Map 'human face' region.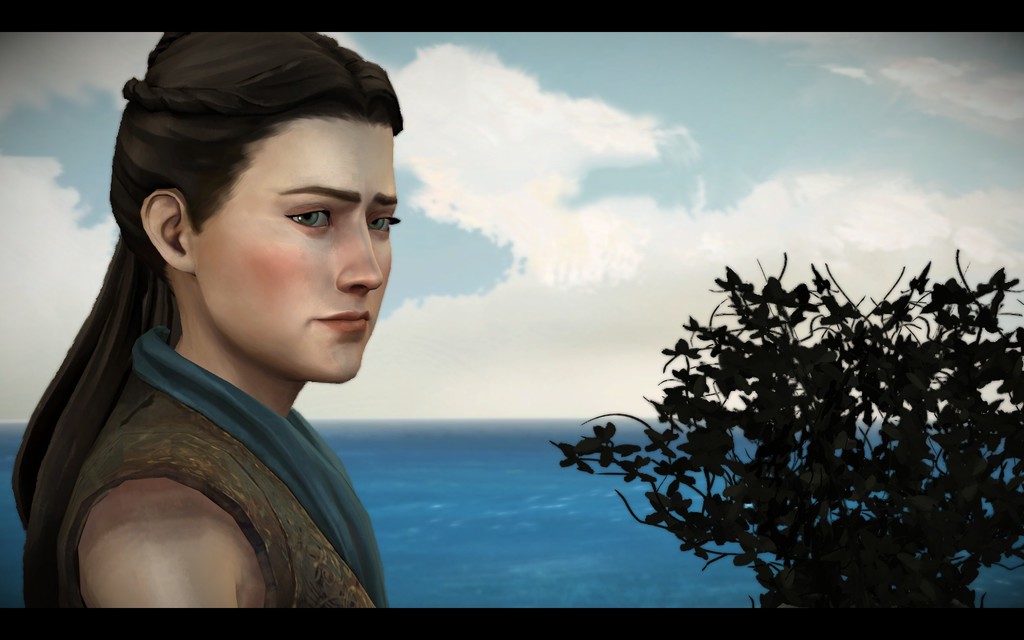
Mapped to <box>189,118,399,385</box>.
